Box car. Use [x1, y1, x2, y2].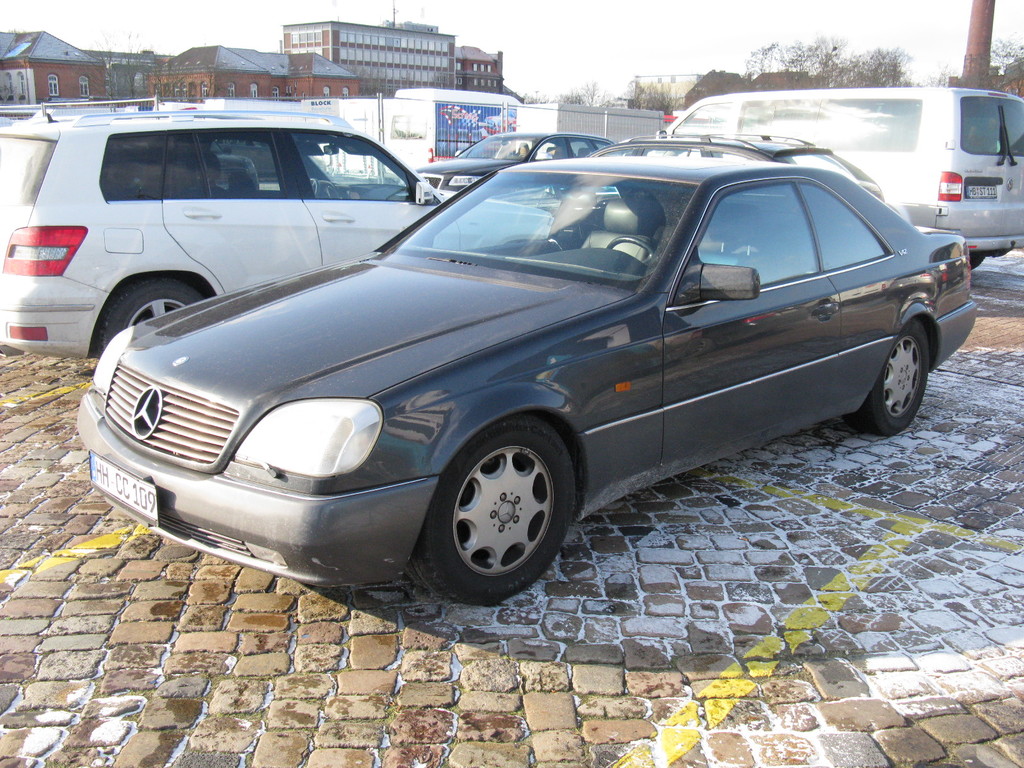
[0, 111, 554, 362].
